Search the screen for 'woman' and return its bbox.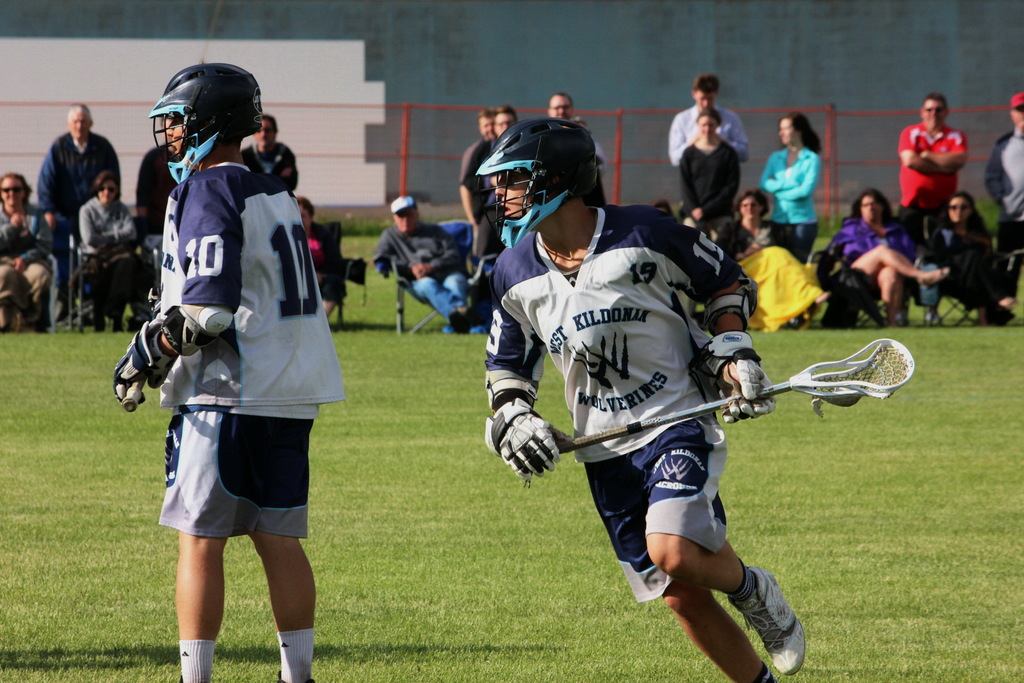
Found: 79,173,155,332.
